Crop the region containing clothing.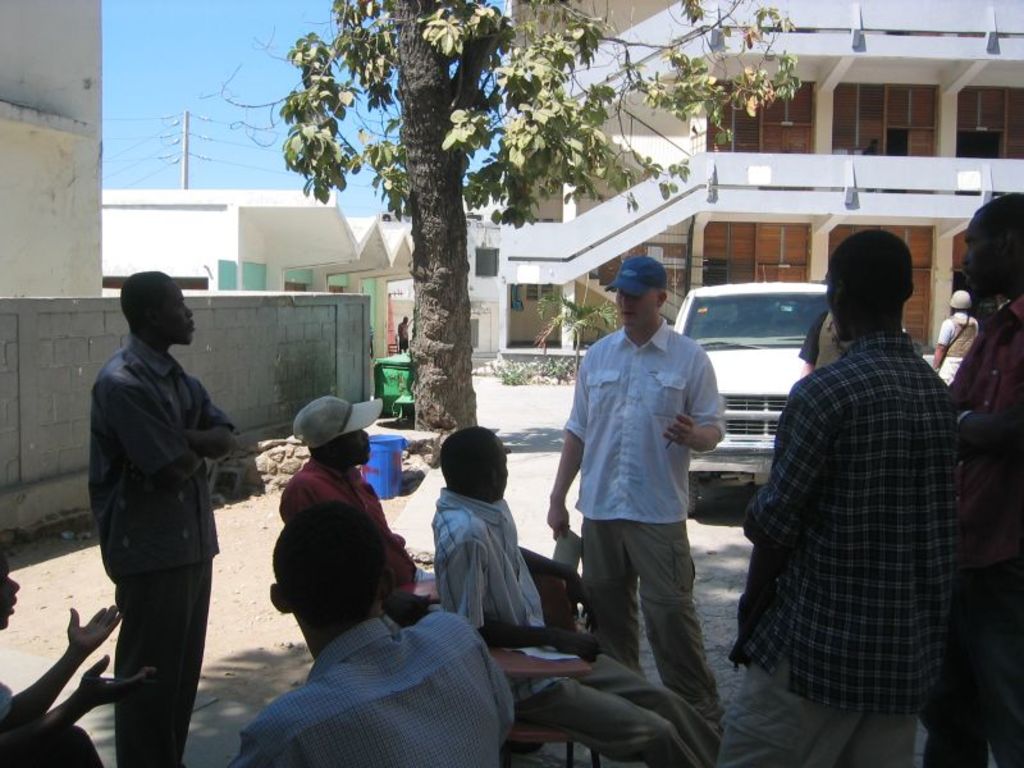
Crop region: bbox(225, 580, 515, 758).
